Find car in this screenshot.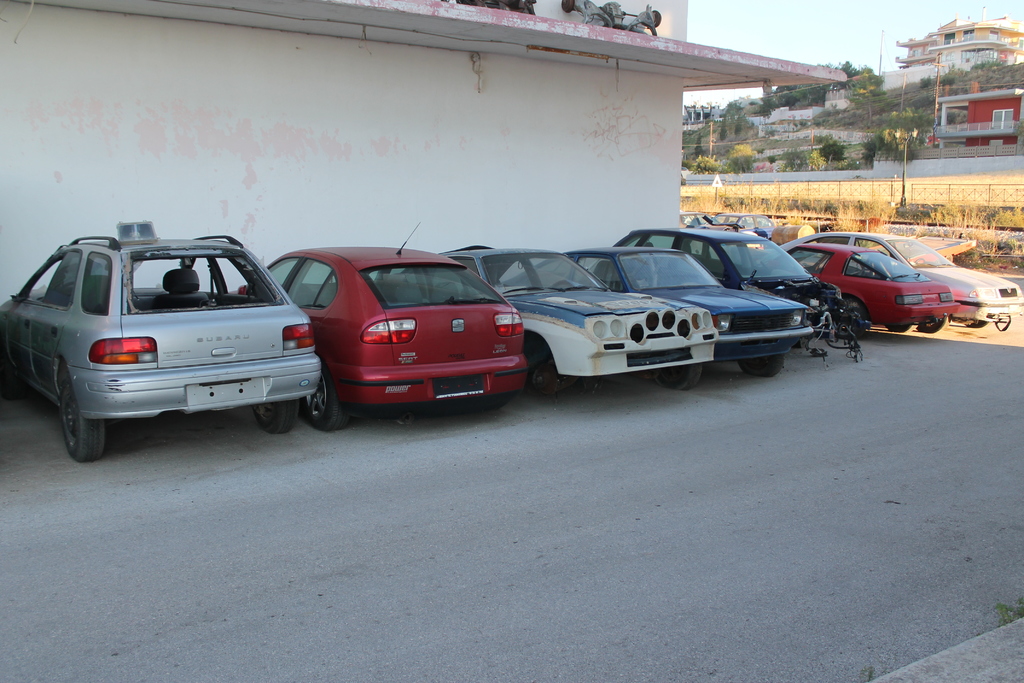
The bounding box for car is [0,234,318,465].
